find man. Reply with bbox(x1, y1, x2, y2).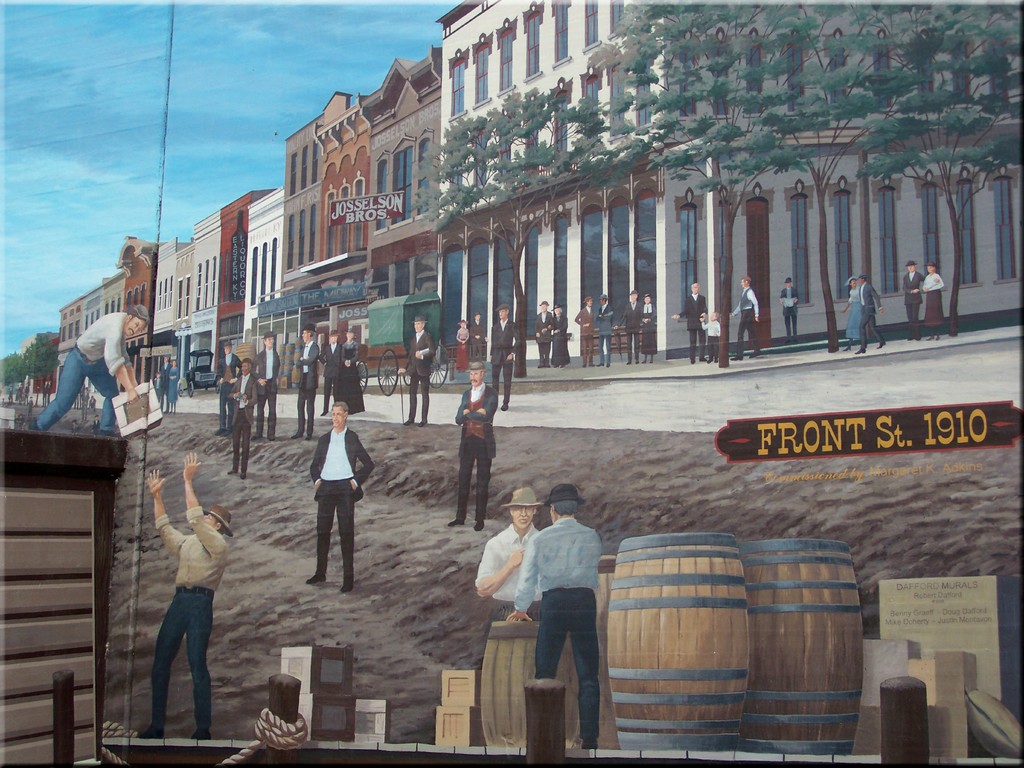
bbox(672, 281, 712, 363).
